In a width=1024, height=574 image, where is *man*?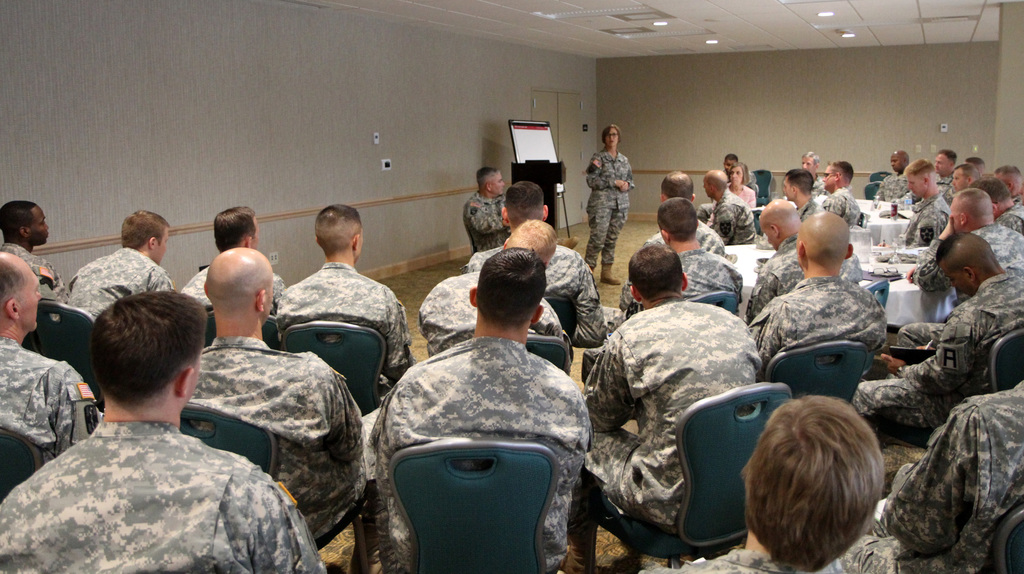
region(183, 245, 380, 538).
